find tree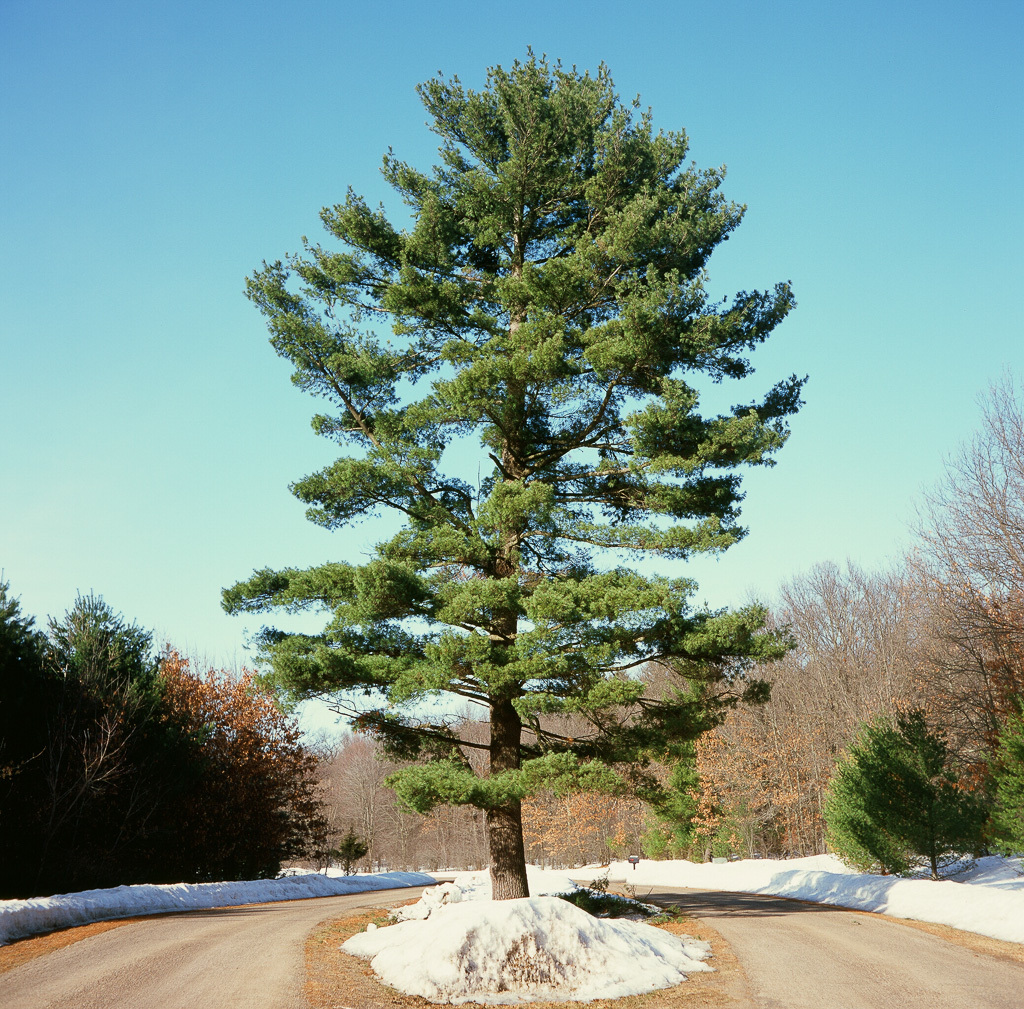
rect(201, 51, 807, 894)
